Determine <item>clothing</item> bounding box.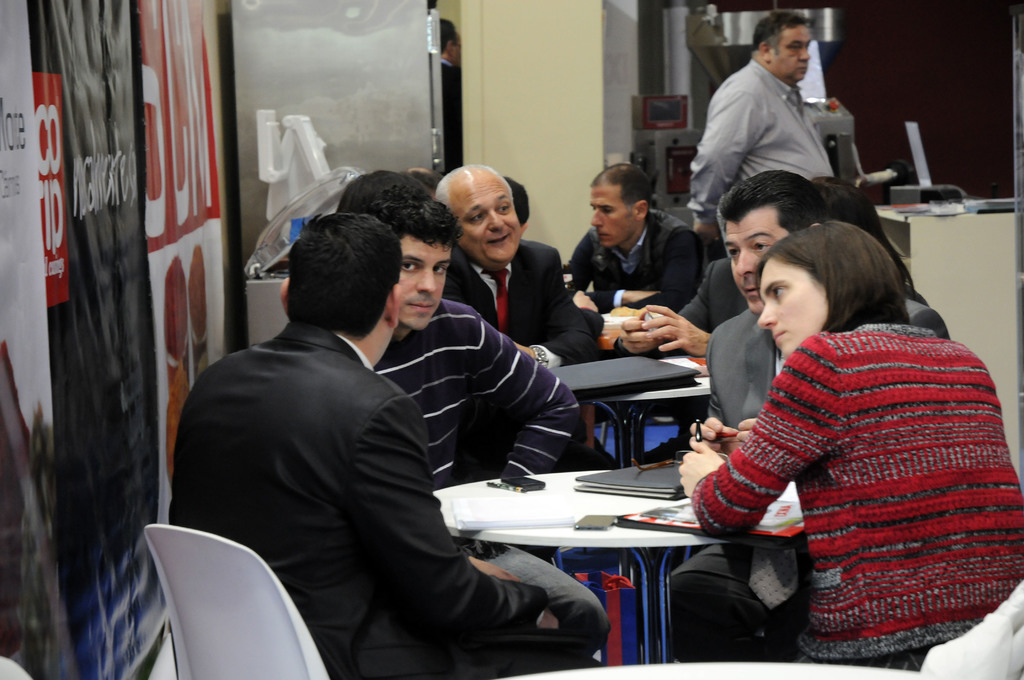
Determined: rect(170, 355, 573, 653).
